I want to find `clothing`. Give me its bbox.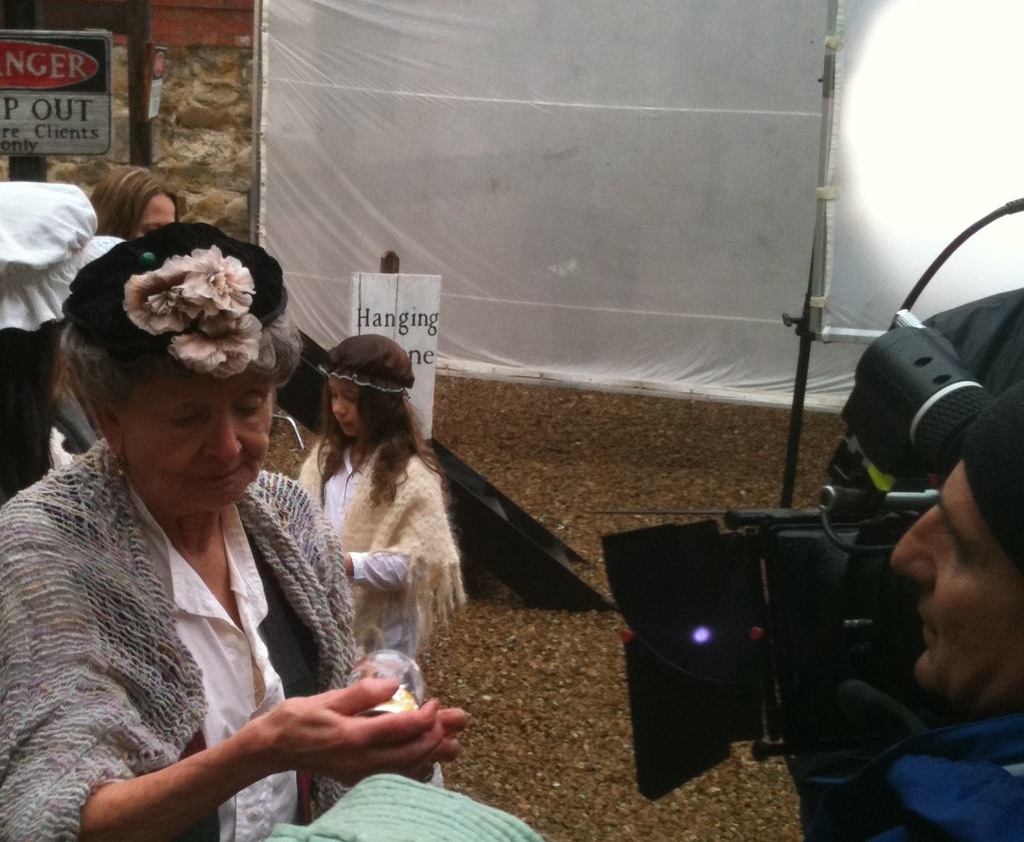
(x1=298, y1=435, x2=464, y2=649).
